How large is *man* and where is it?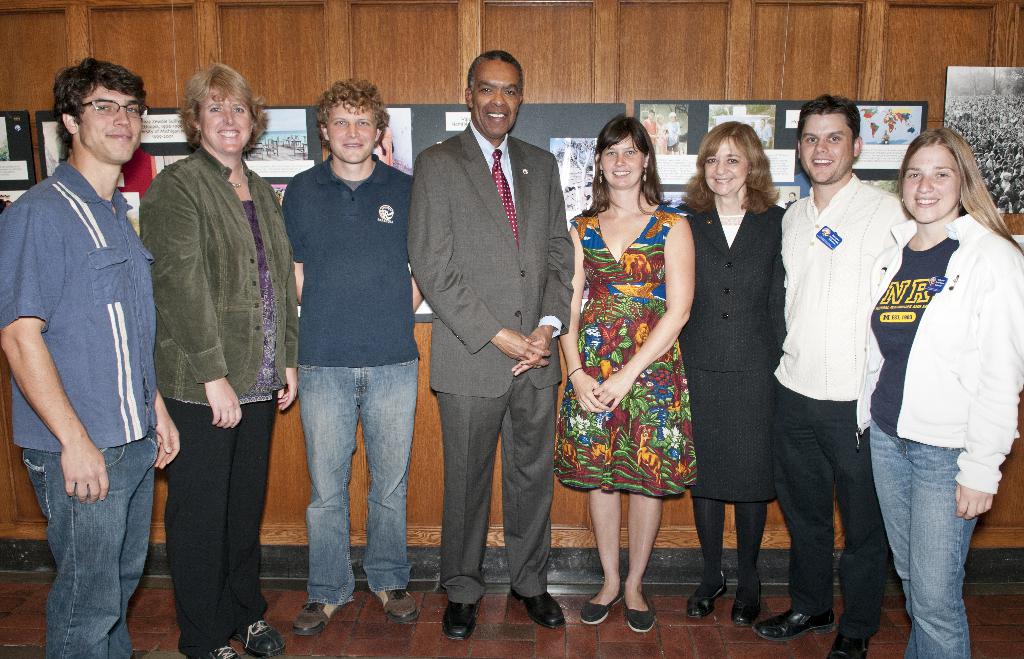
Bounding box: [x1=6, y1=42, x2=173, y2=649].
